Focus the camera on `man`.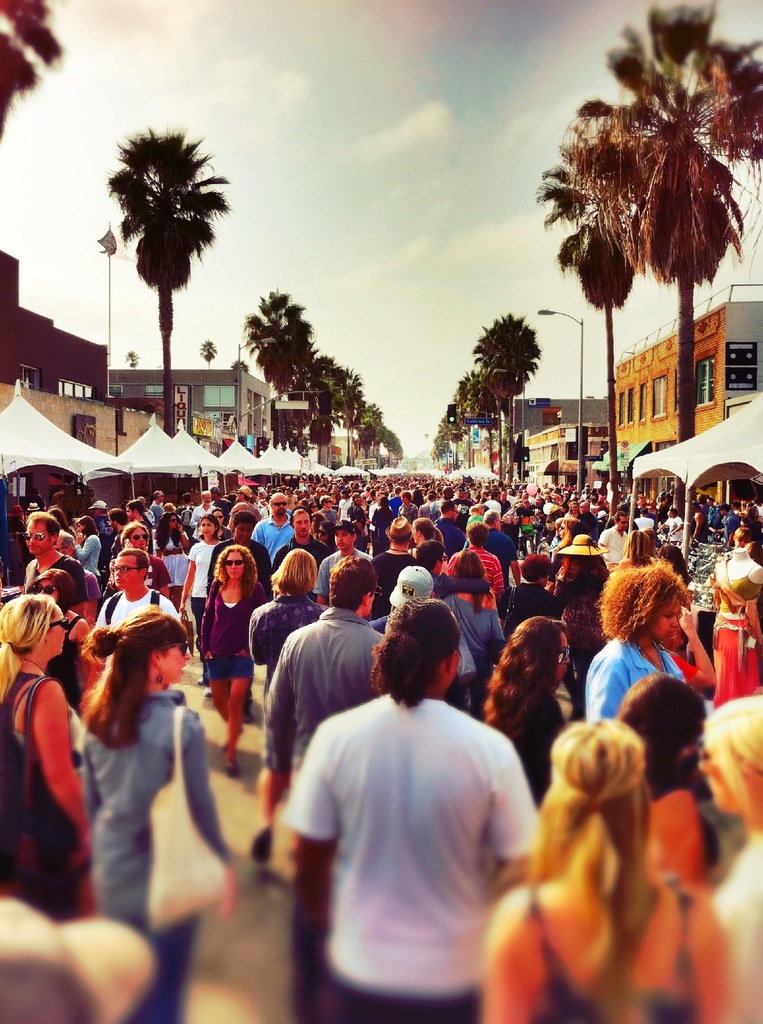
Focus region: (188,490,216,532).
